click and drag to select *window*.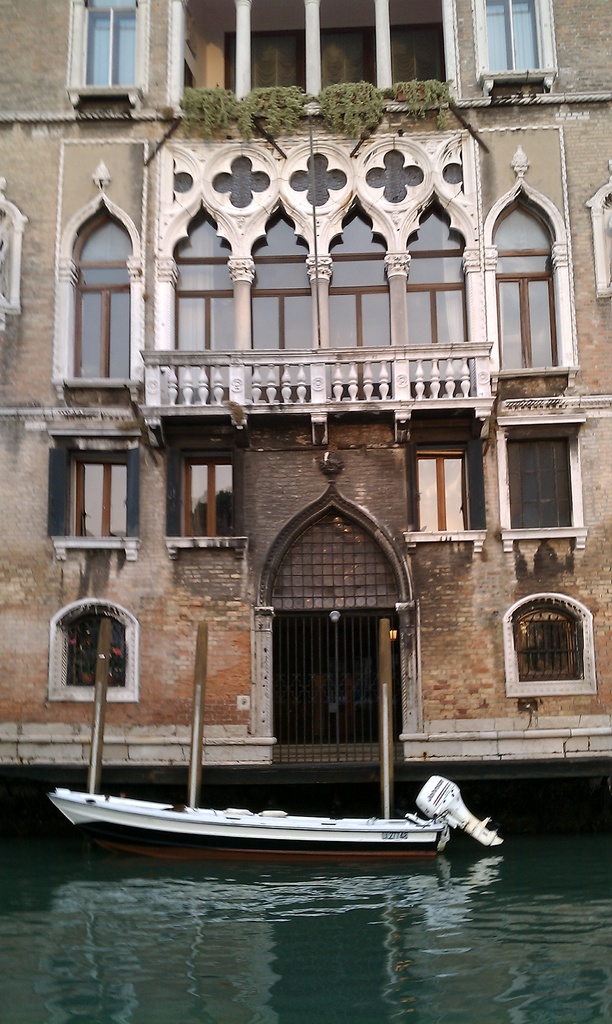
Selection: box=[498, 195, 554, 378].
